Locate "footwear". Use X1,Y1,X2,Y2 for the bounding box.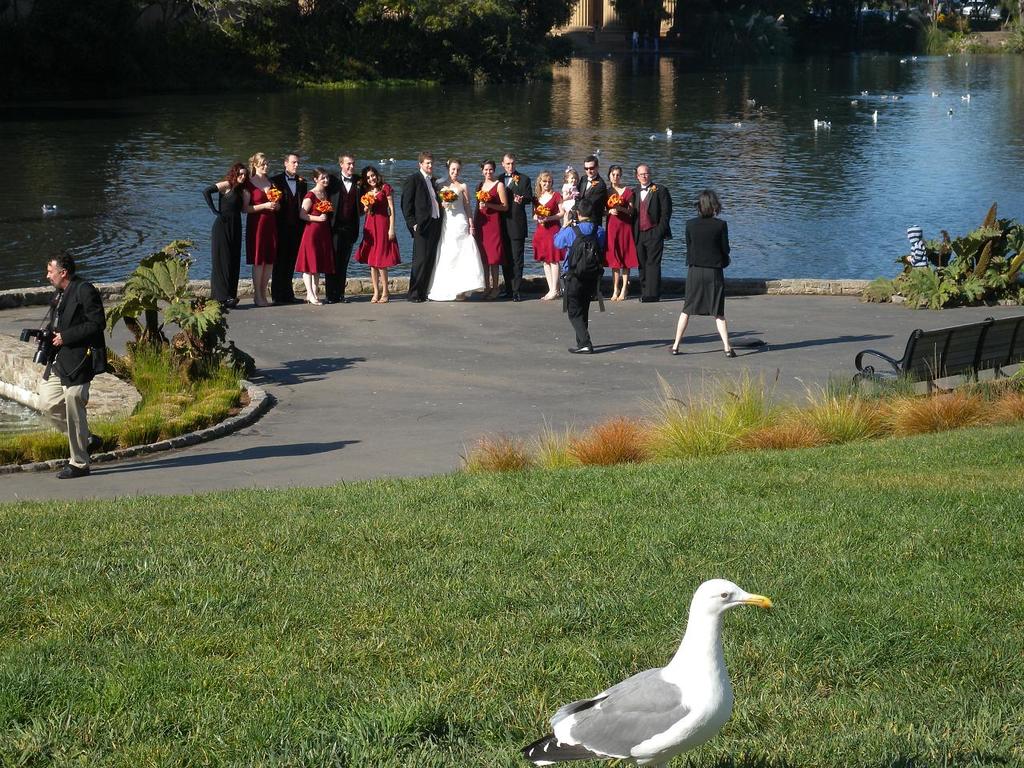
672,346,678,355.
